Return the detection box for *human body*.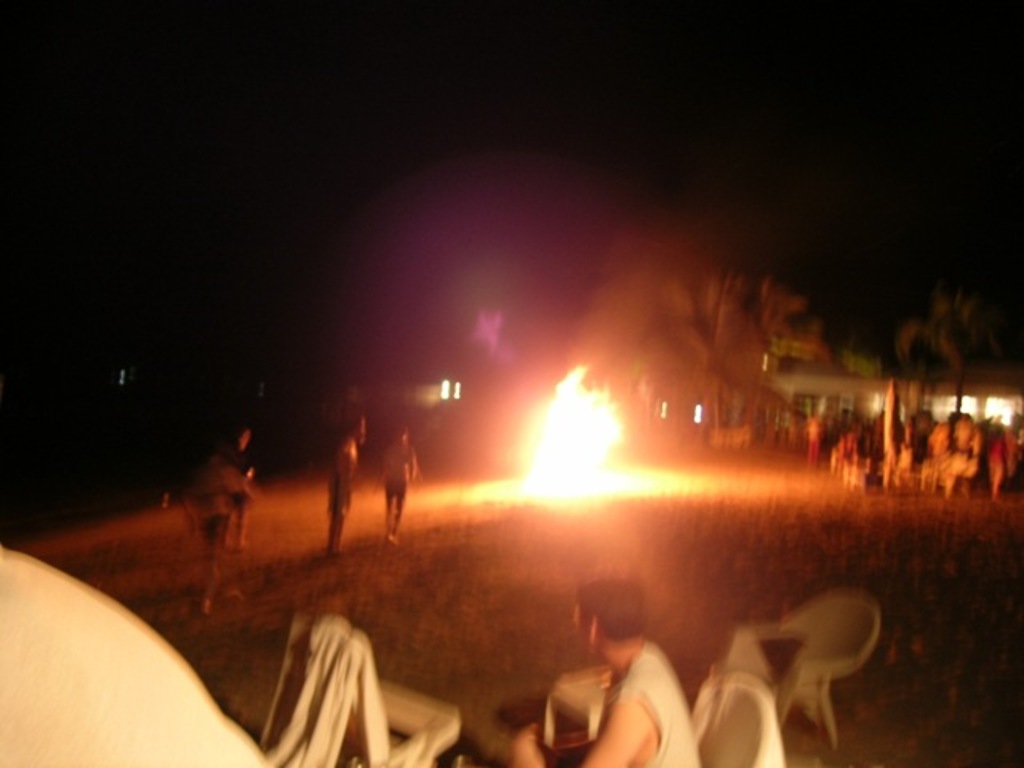
(179, 470, 242, 611).
